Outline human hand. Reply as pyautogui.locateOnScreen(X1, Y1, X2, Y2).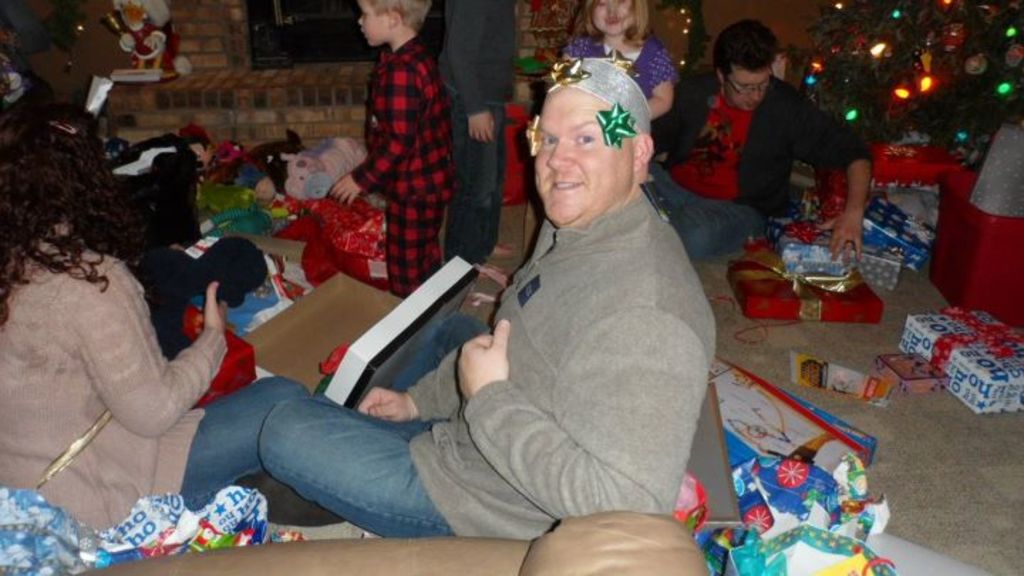
pyautogui.locateOnScreen(468, 111, 498, 144).
